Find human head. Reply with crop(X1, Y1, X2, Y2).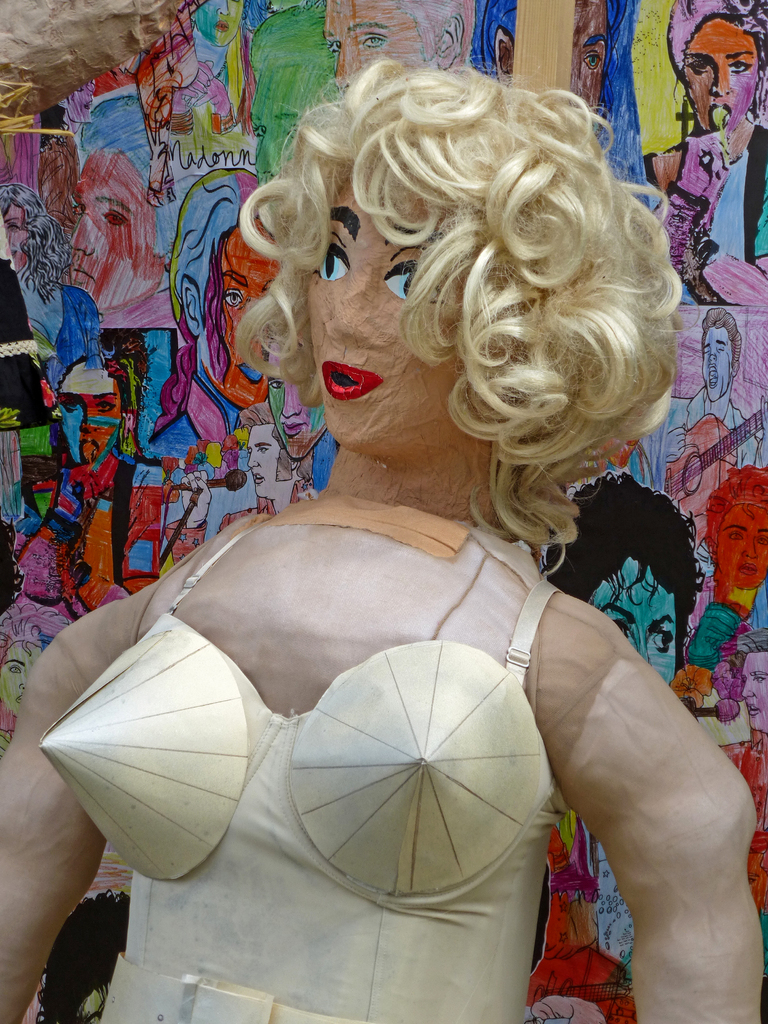
crop(701, 309, 747, 403).
